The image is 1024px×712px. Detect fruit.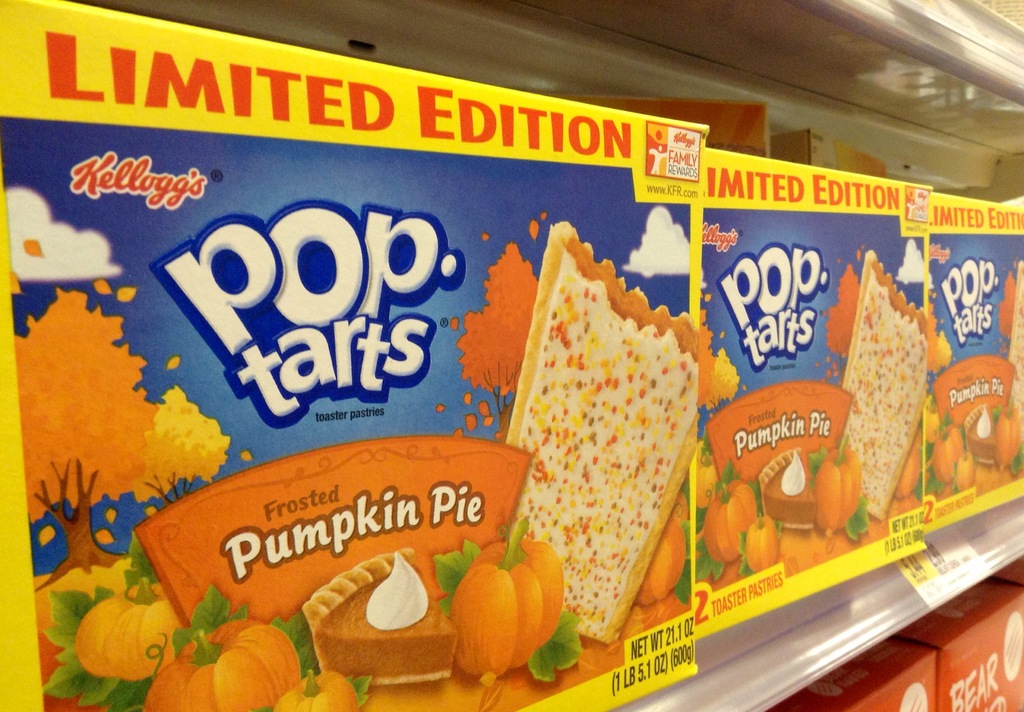
Detection: x1=957 y1=451 x2=979 y2=494.
